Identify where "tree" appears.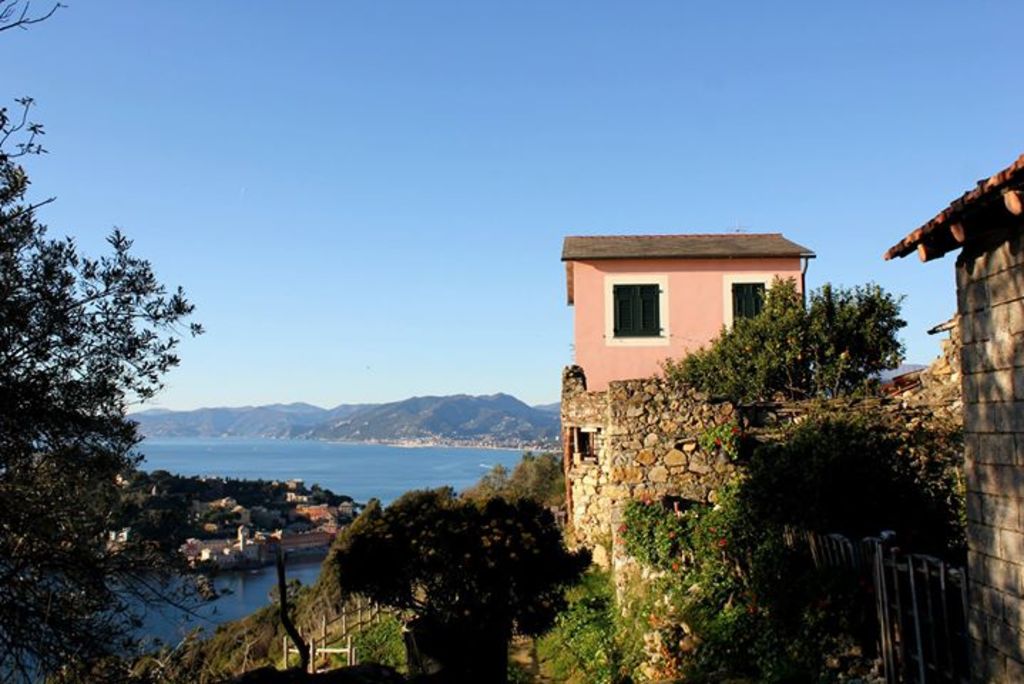
Appears at 614, 399, 966, 678.
